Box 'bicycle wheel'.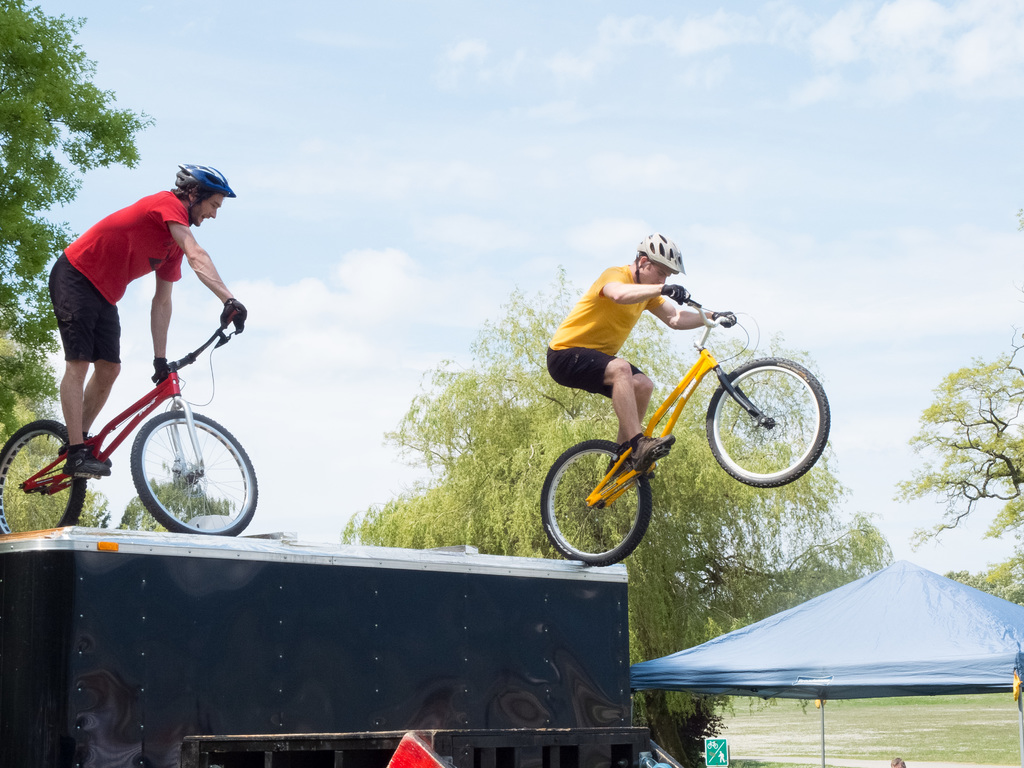
704/353/829/484.
